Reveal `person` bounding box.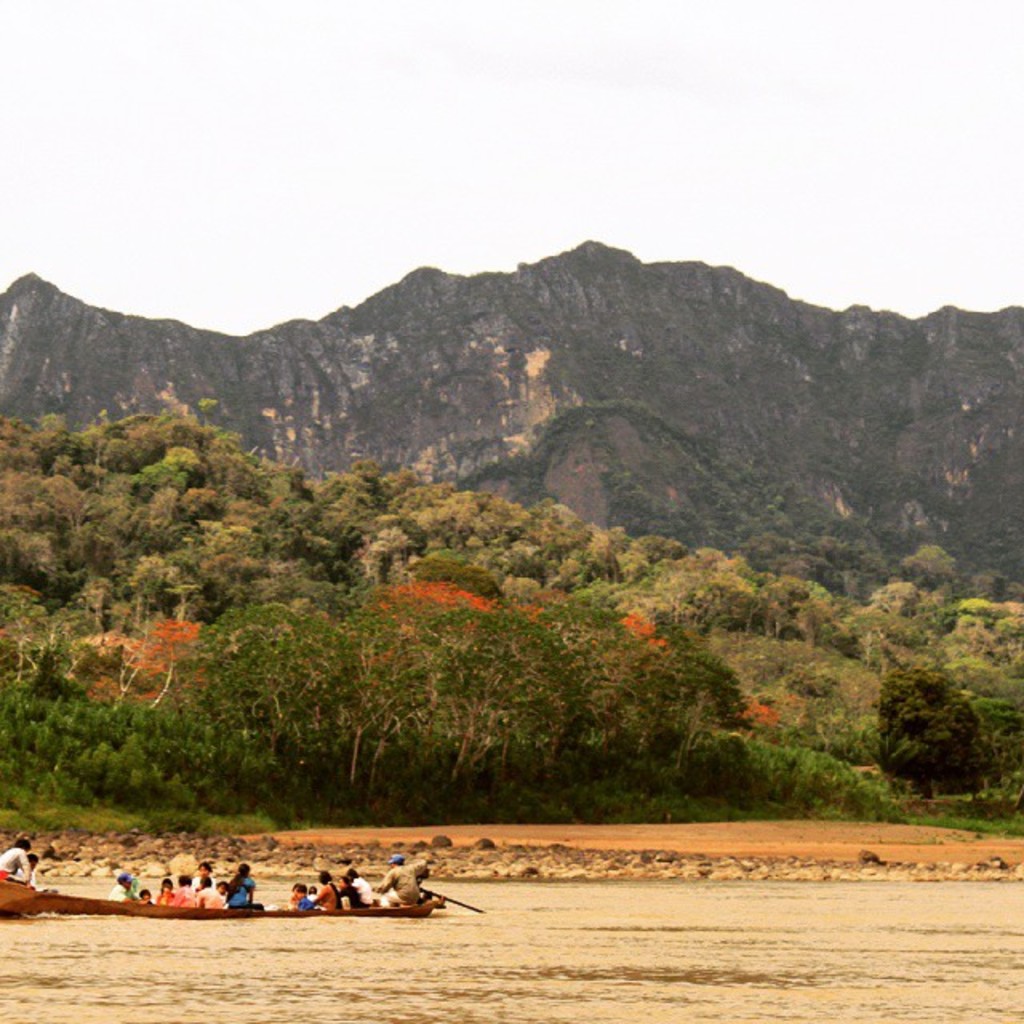
Revealed: pyautogui.locateOnScreen(0, 837, 40, 882).
